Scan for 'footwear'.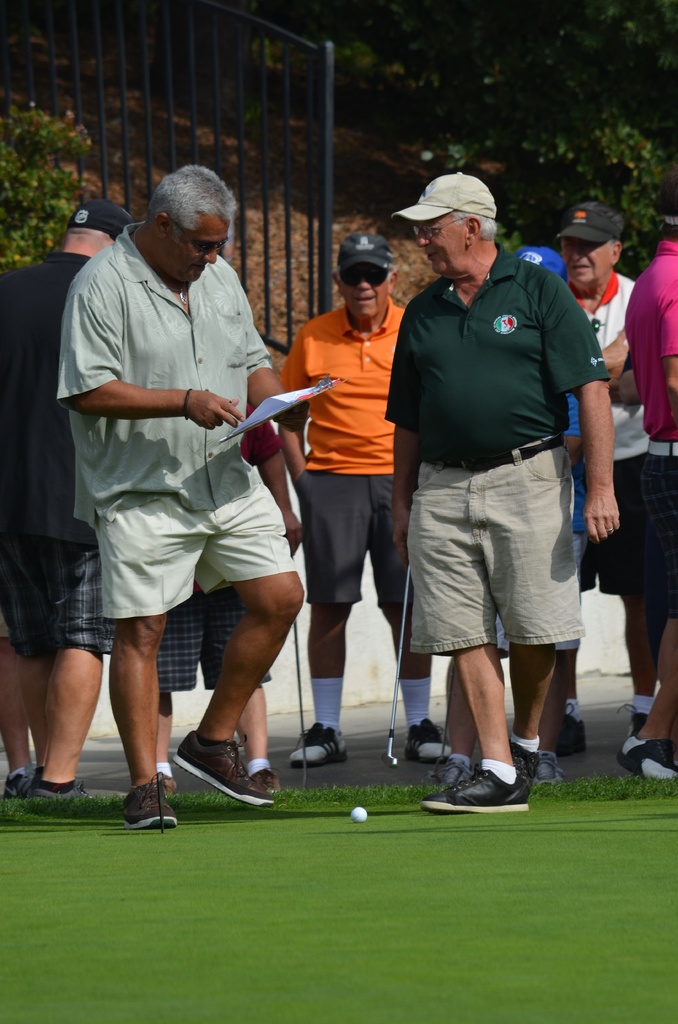
Scan result: x1=416 y1=764 x2=529 y2=813.
